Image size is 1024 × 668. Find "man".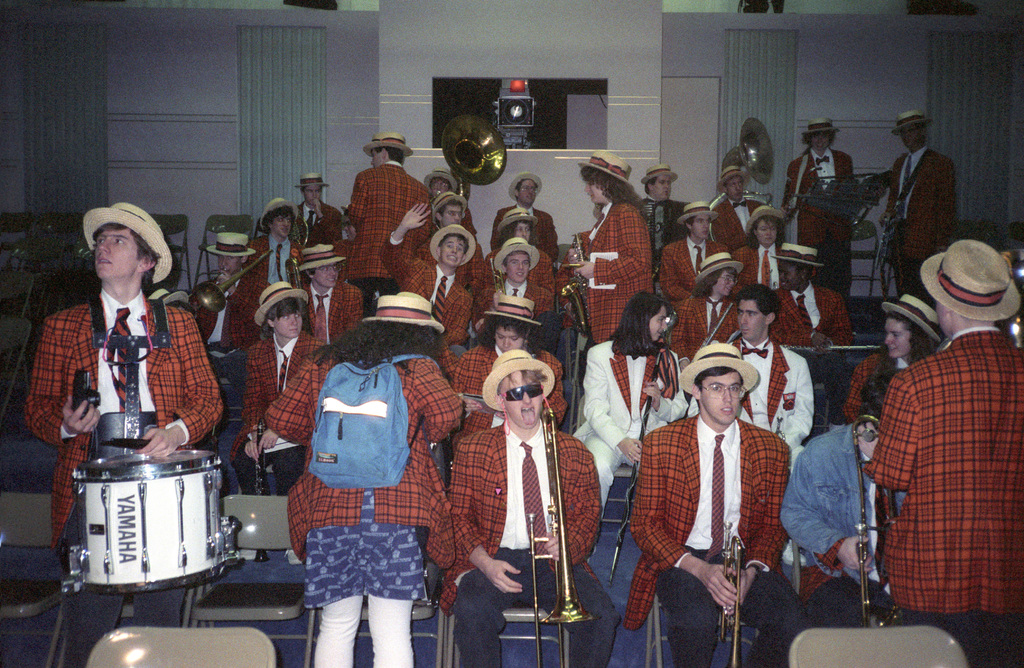
<bbox>625, 340, 817, 667</bbox>.
